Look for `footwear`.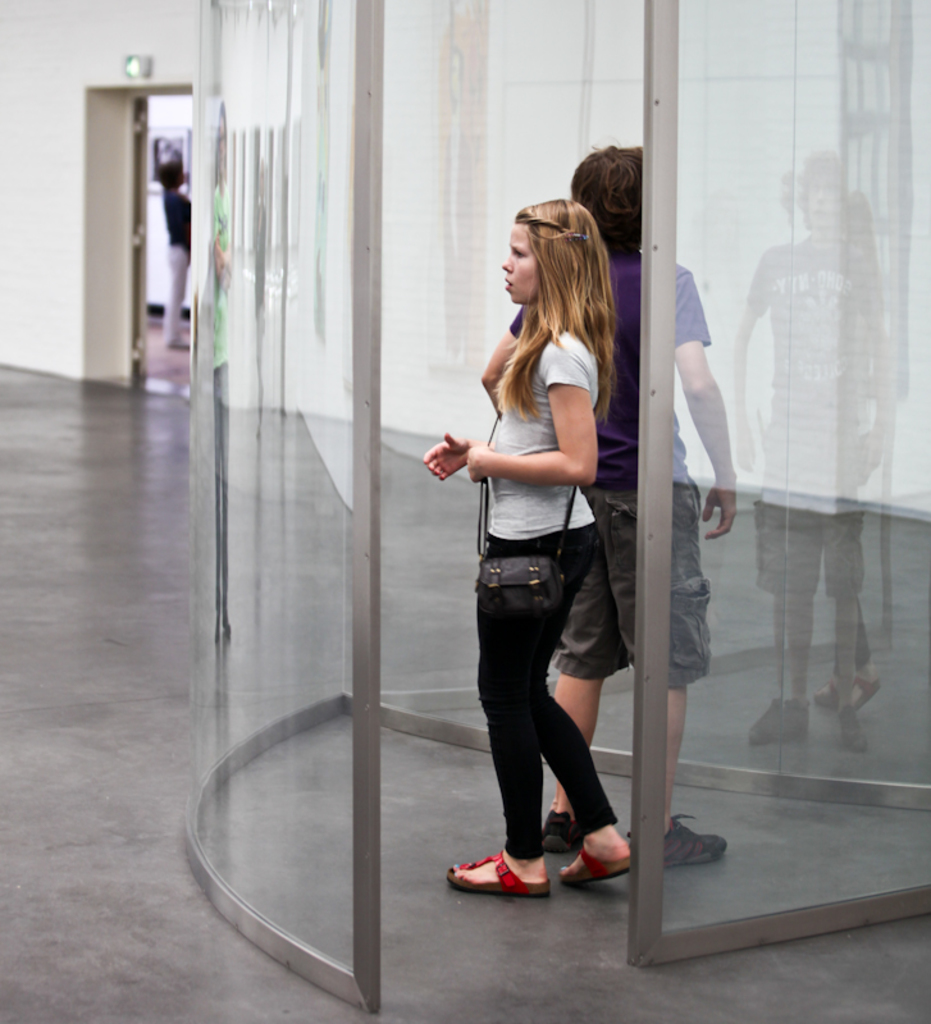
Found: x1=657, y1=813, x2=730, y2=878.
